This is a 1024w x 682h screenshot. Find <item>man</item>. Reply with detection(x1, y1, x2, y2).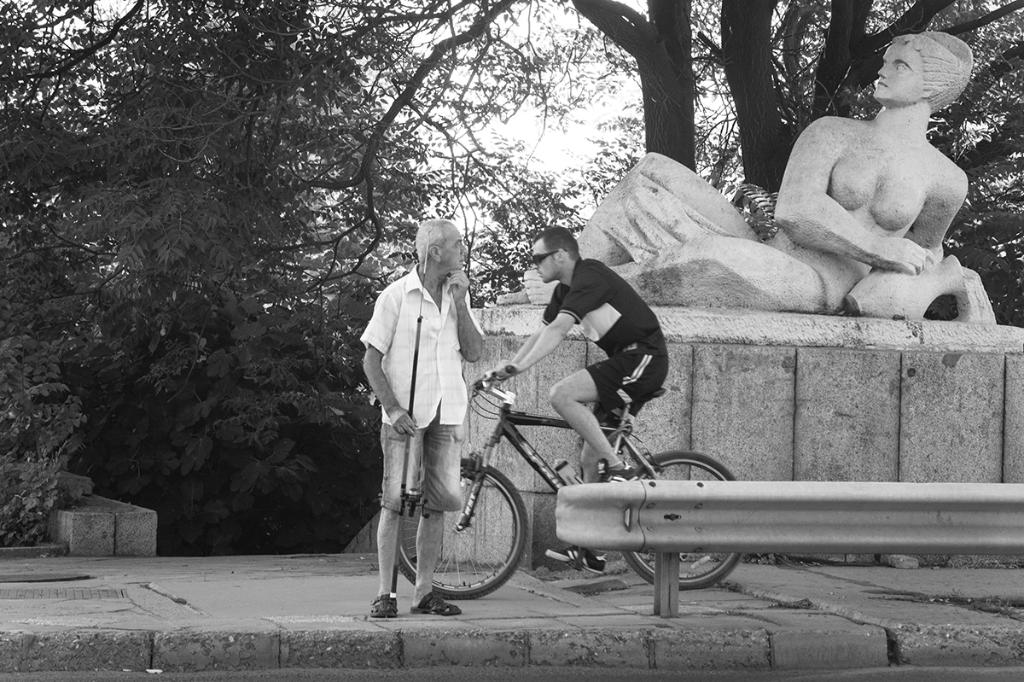
detection(476, 224, 670, 576).
